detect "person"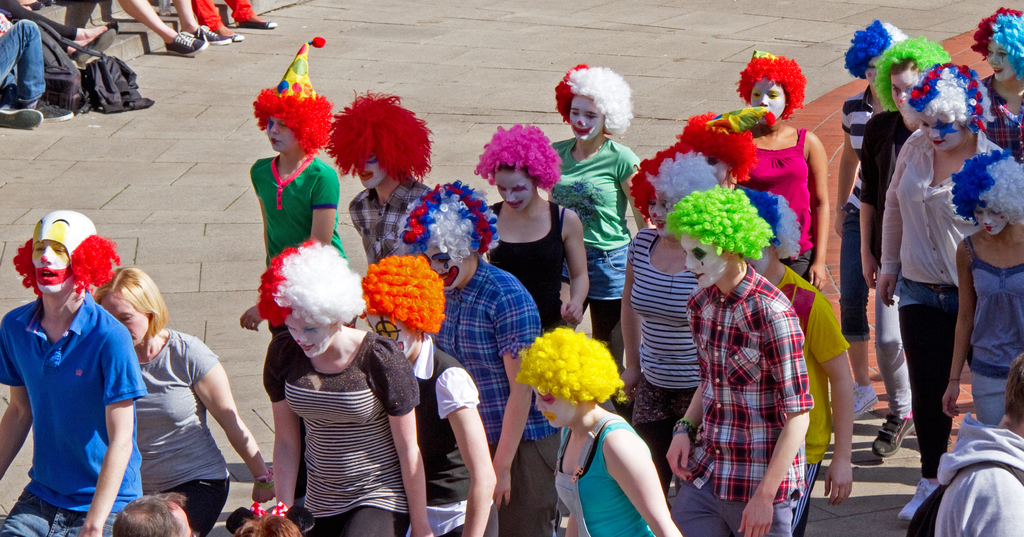
[832, 13, 911, 411]
